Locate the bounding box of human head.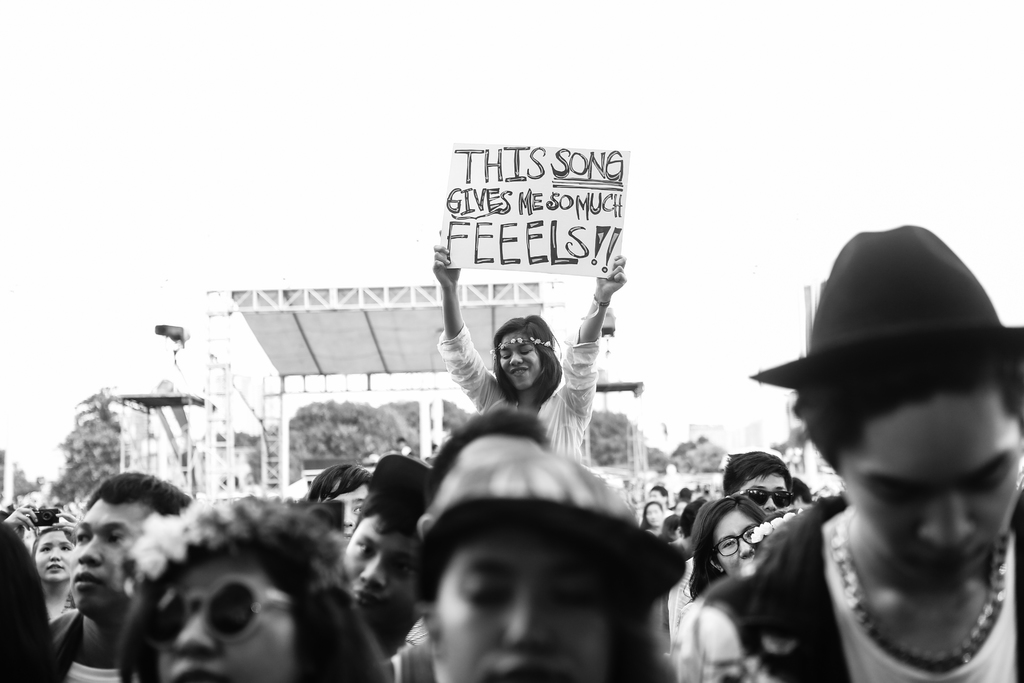
Bounding box: bbox(695, 498, 771, 573).
